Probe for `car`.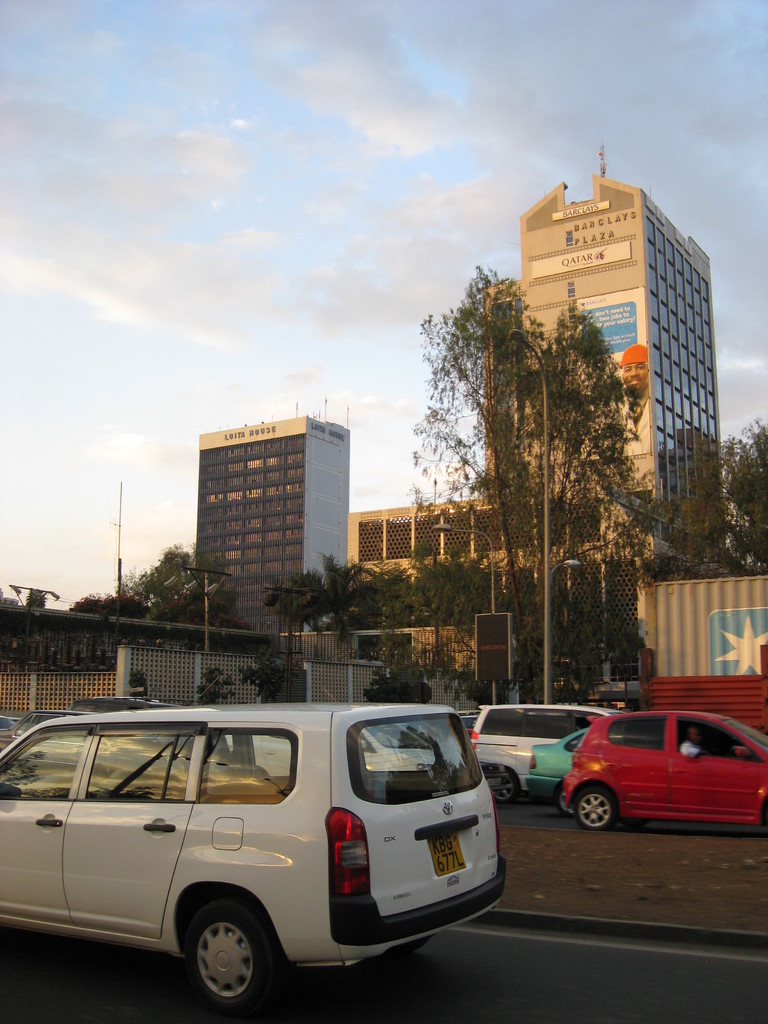
Probe result: 0, 712, 157, 751.
